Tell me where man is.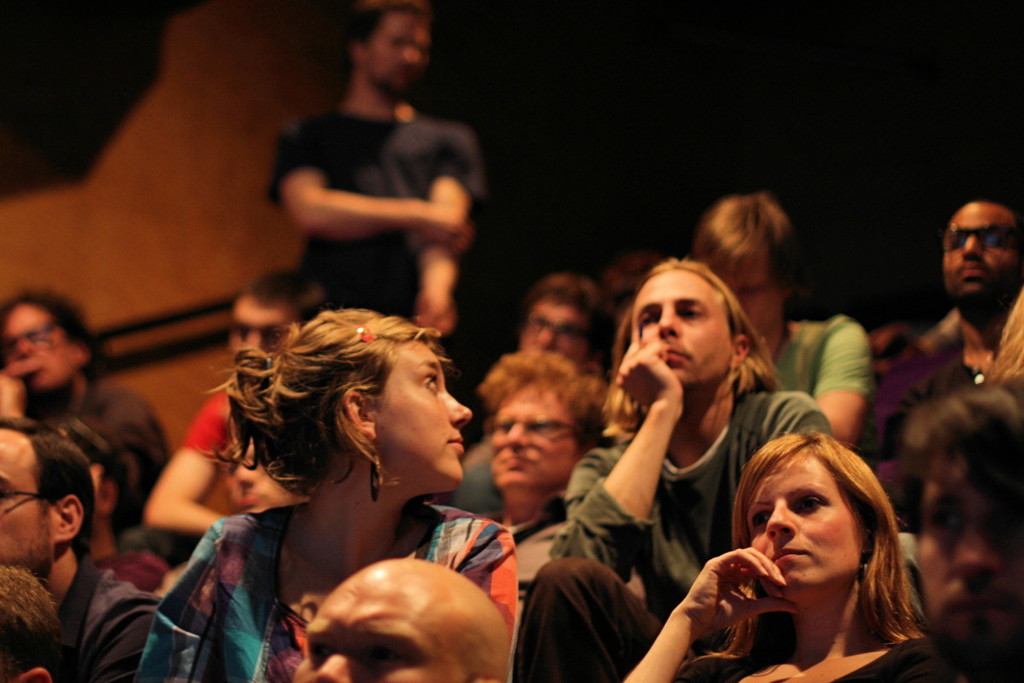
man is at Rect(0, 284, 172, 520).
